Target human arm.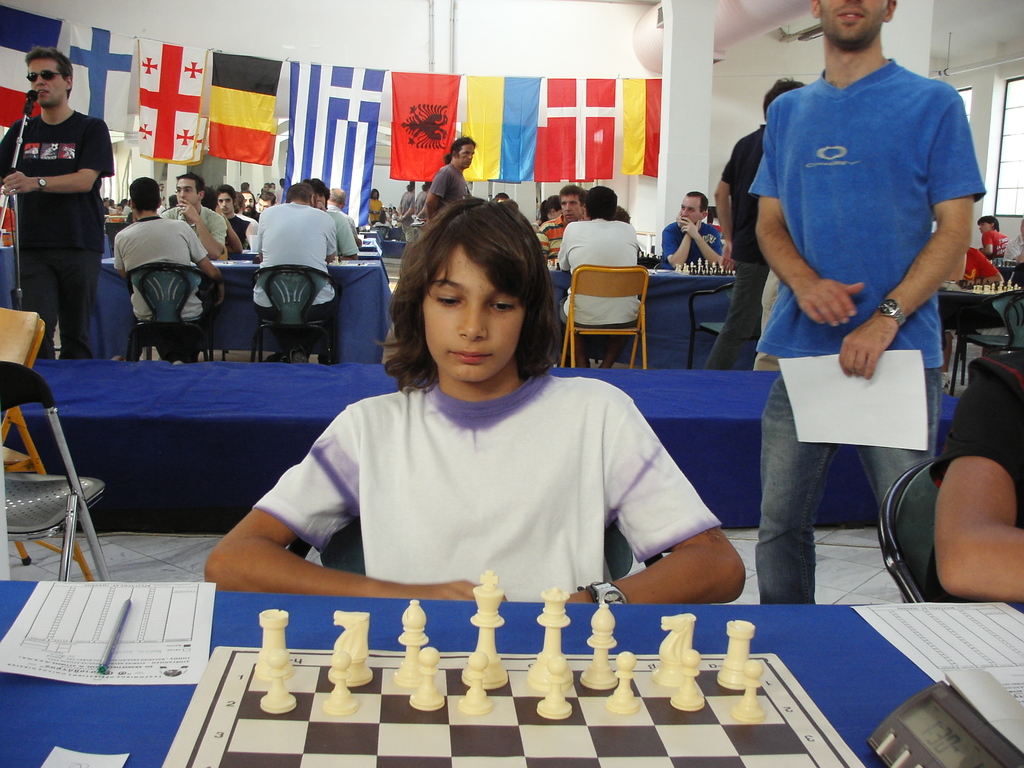
Target region: 185/224/226/306.
